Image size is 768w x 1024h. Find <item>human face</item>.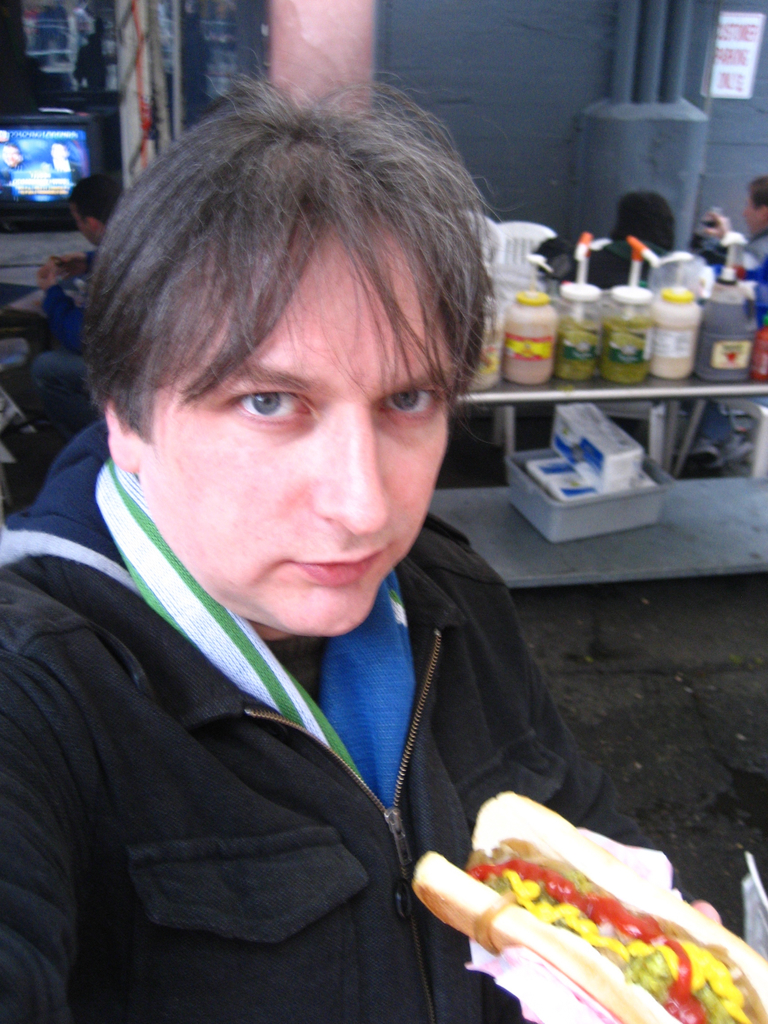
145/238/451/635.
